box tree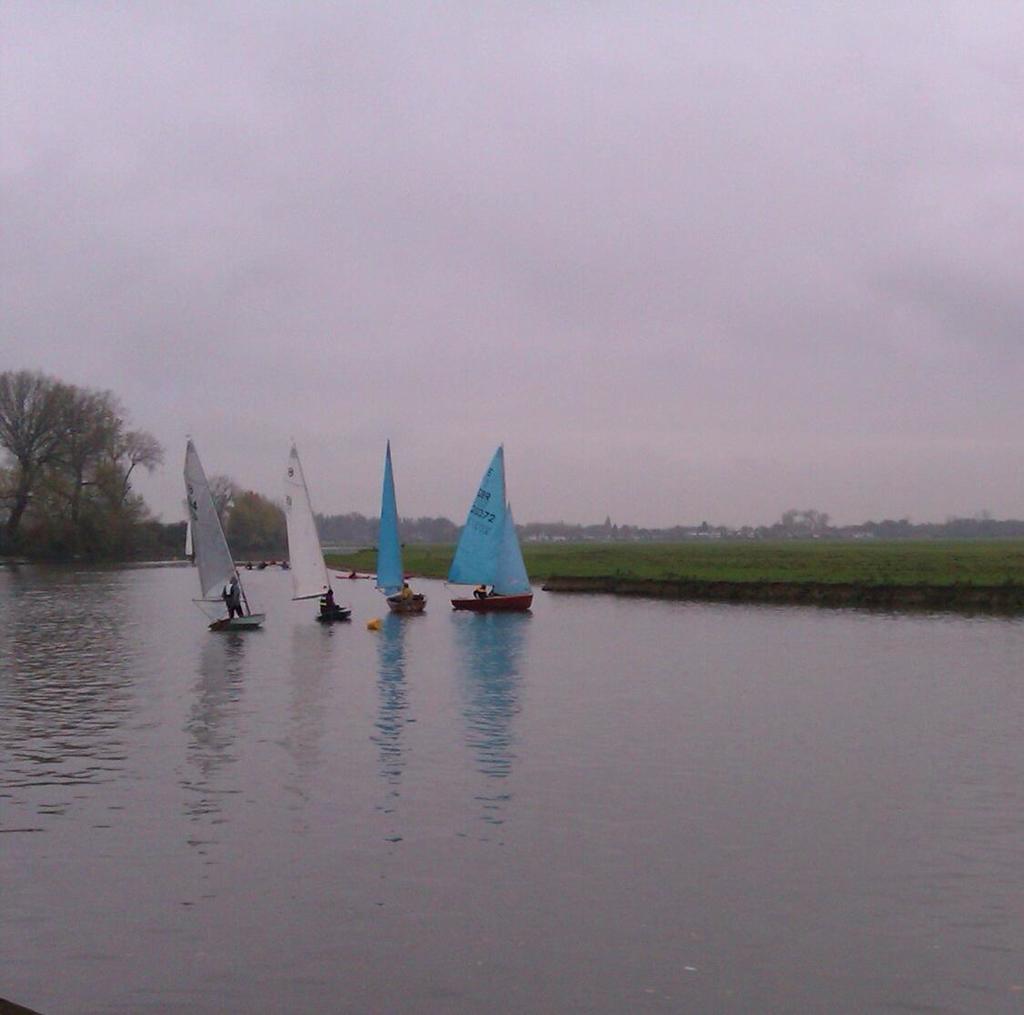
rect(786, 501, 836, 537)
